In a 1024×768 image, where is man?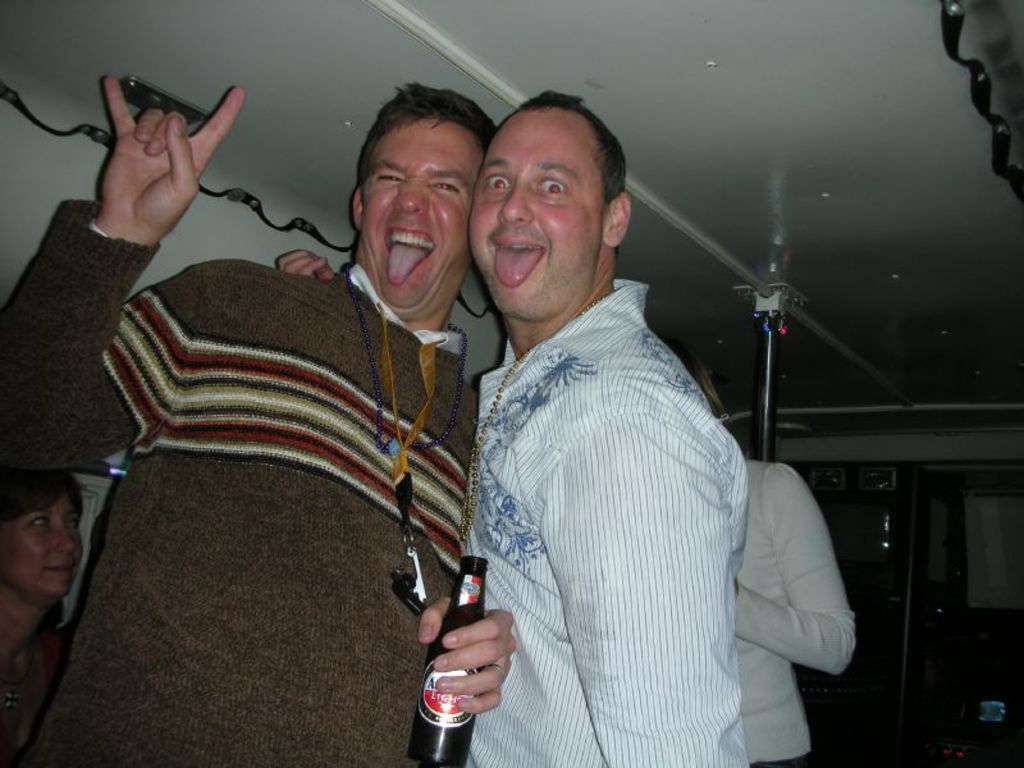
bbox=[280, 86, 746, 767].
